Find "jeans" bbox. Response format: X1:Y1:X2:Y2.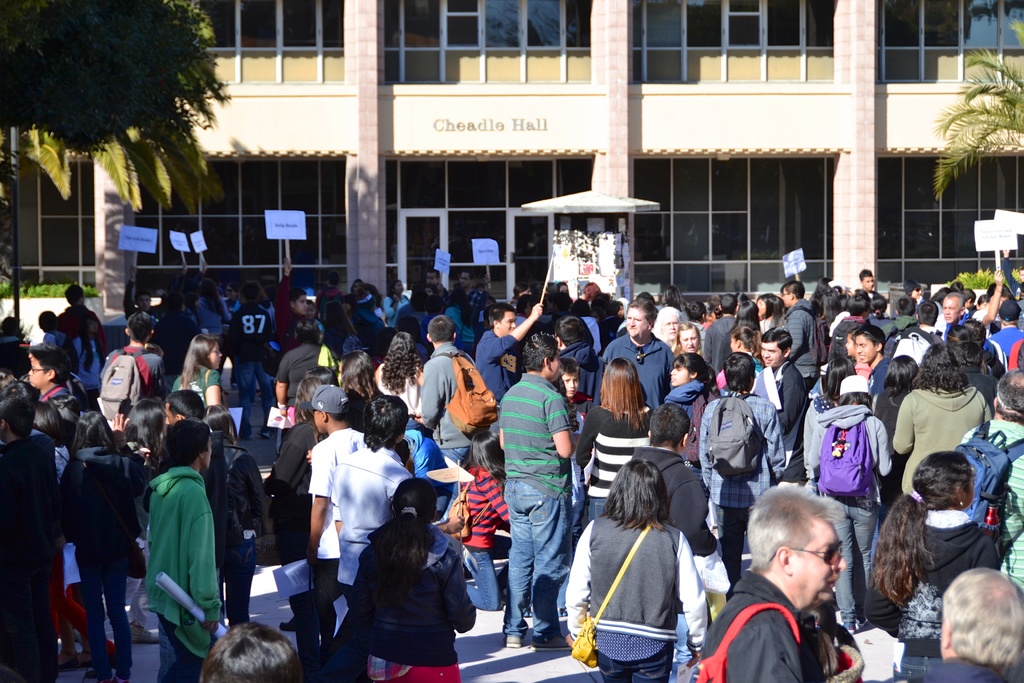
700:514:780:629.
